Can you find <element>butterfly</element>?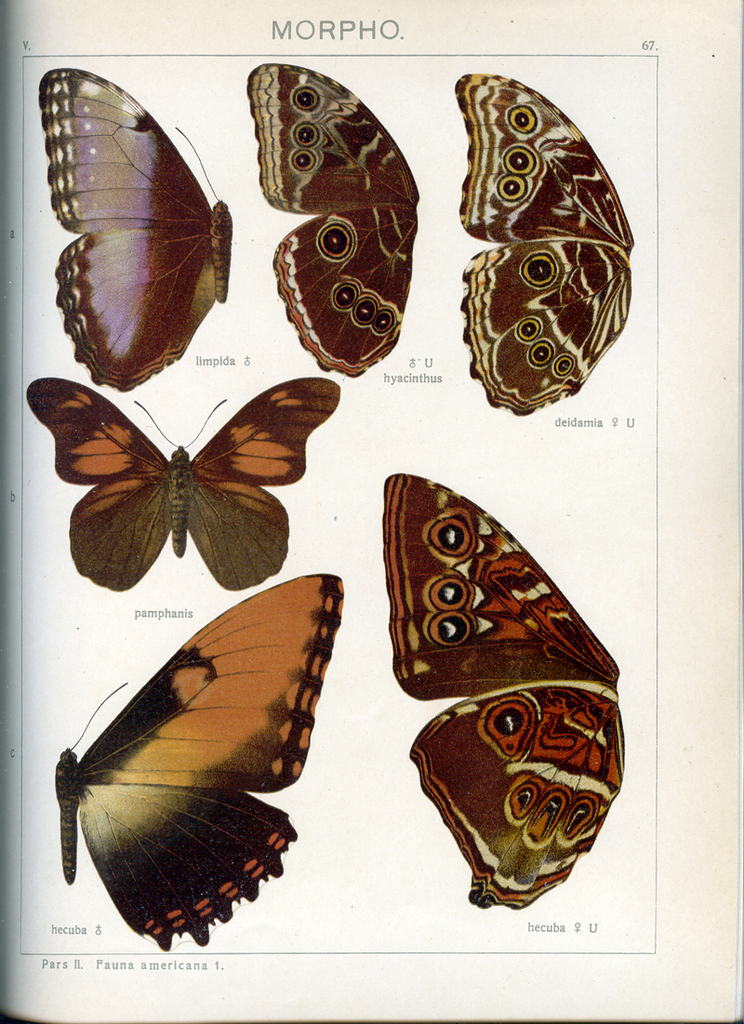
Yes, bounding box: pyautogui.locateOnScreen(385, 463, 636, 912).
